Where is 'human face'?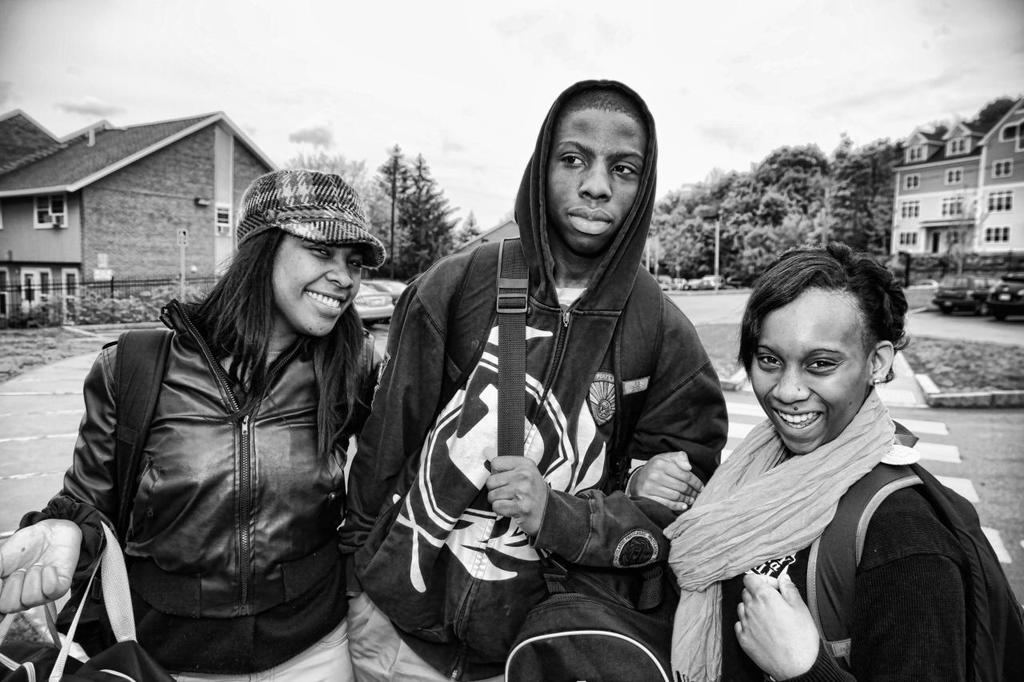
275:236:369:332.
